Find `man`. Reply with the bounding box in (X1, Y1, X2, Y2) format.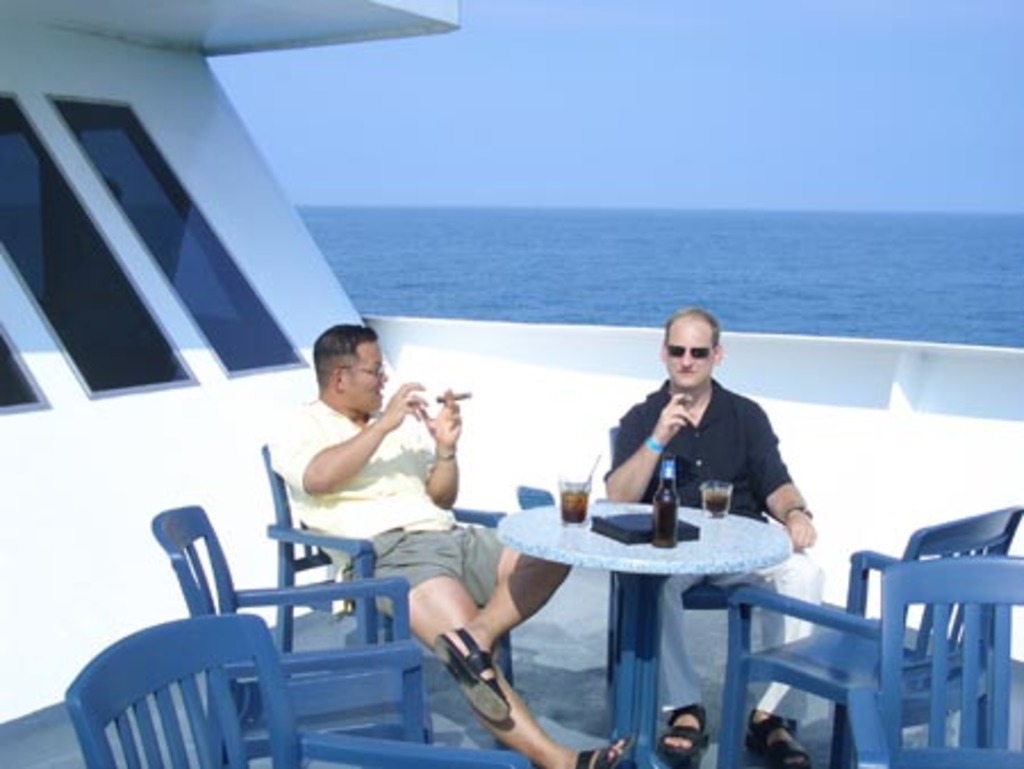
(603, 289, 821, 767).
